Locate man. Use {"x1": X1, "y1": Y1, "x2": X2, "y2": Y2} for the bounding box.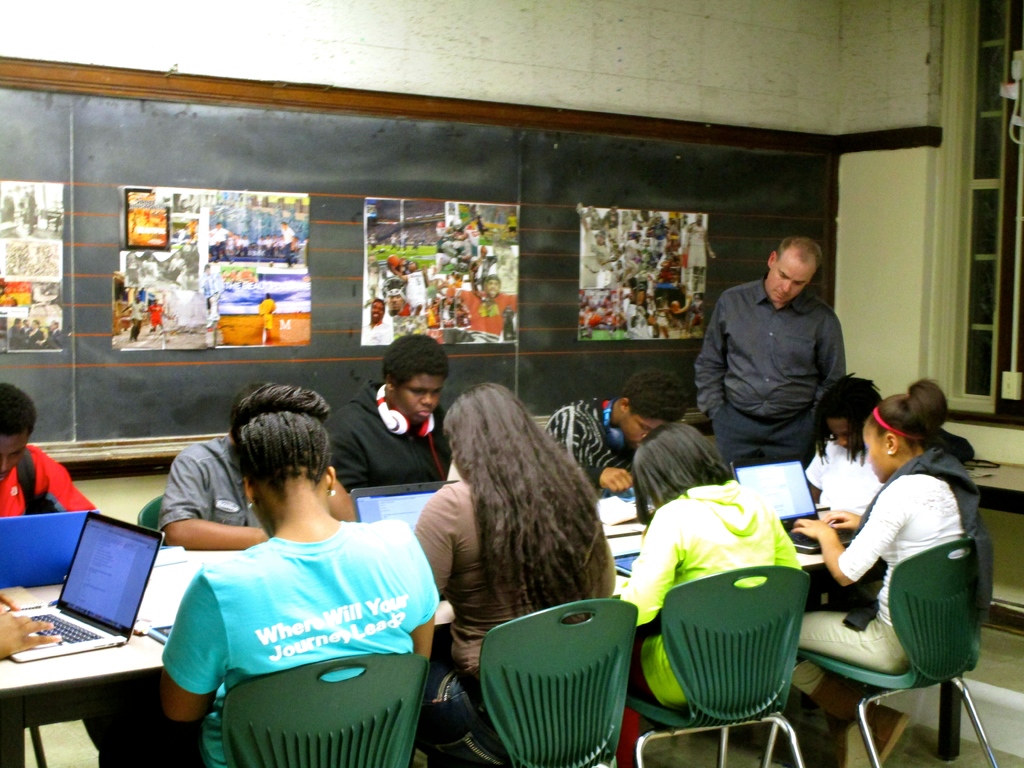
{"x1": 604, "y1": 202, "x2": 620, "y2": 226}.
